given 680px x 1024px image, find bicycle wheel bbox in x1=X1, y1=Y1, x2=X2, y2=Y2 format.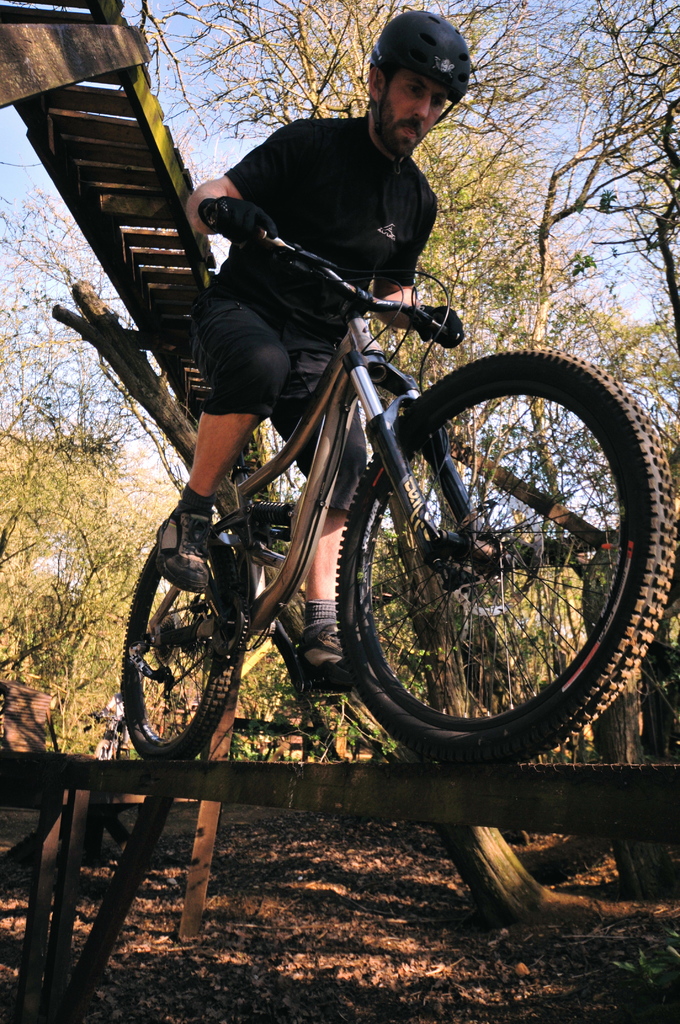
x1=325, y1=363, x2=645, y2=759.
